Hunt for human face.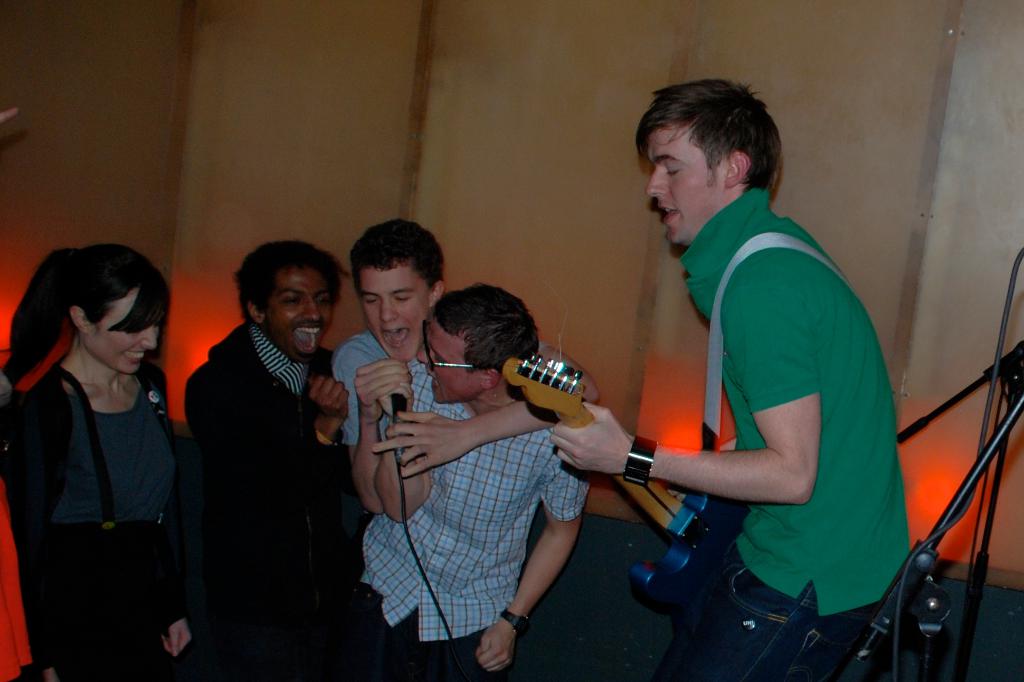
Hunted down at [x1=411, y1=317, x2=481, y2=403].
